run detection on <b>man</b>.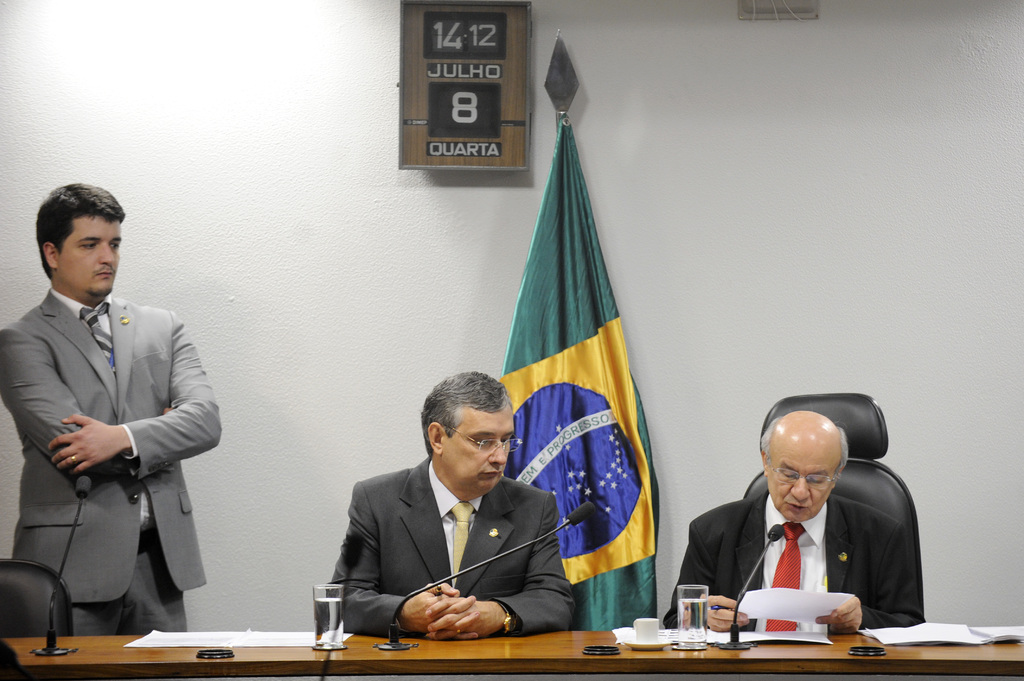
Result: l=328, t=370, r=575, b=641.
